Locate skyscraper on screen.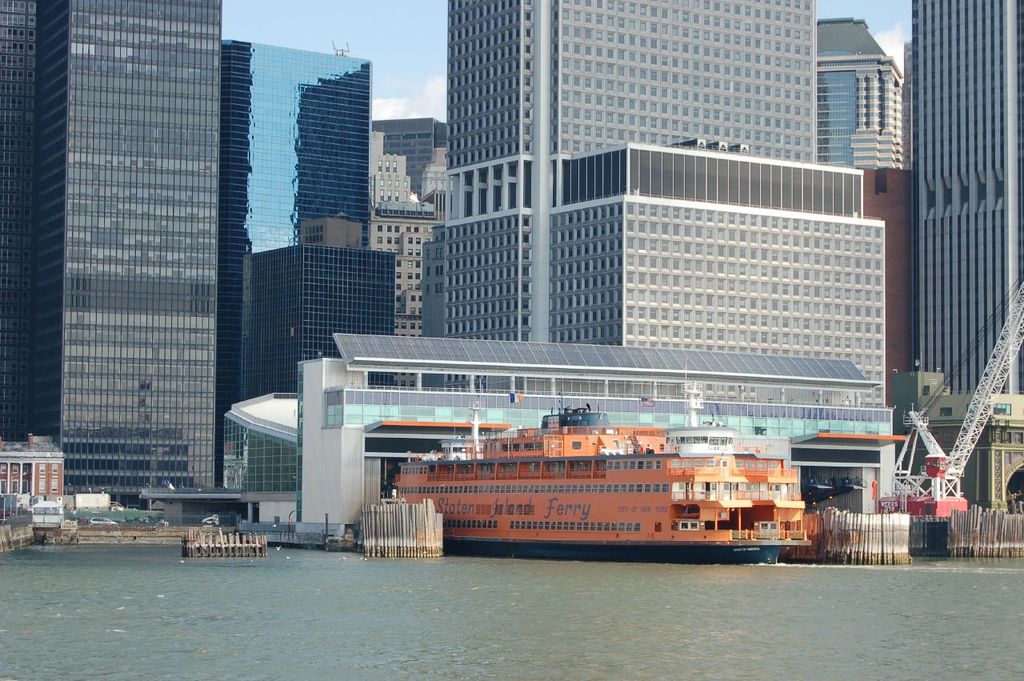
On screen at [x1=911, y1=0, x2=1023, y2=383].
